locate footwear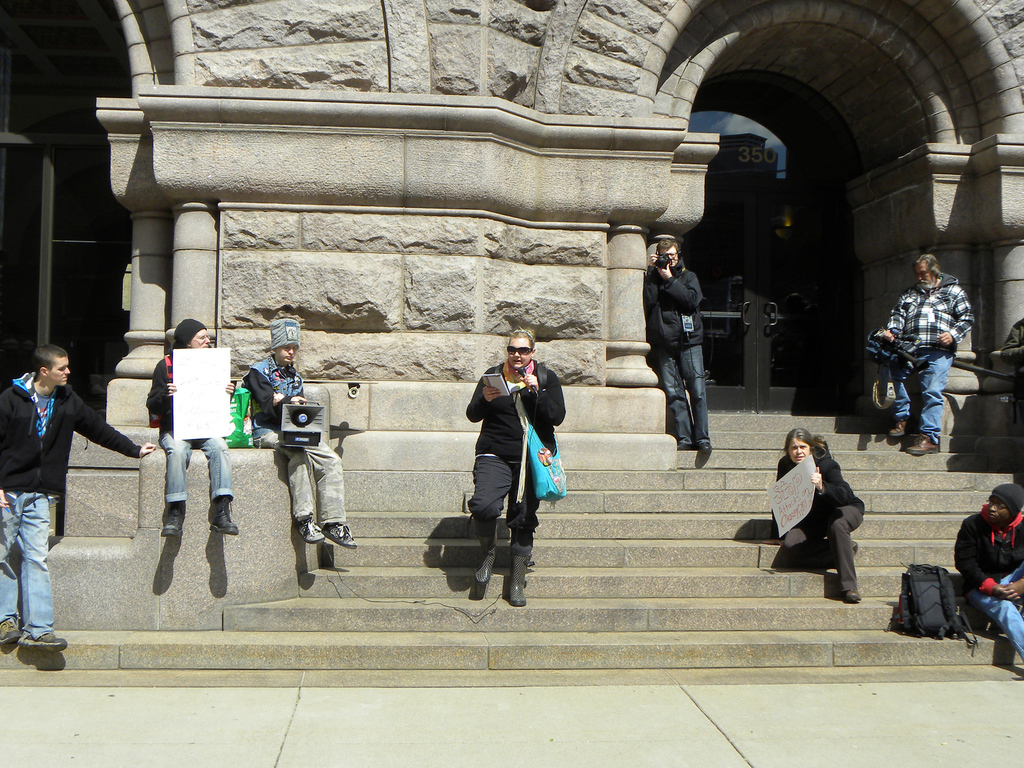
bbox=[164, 503, 180, 536]
